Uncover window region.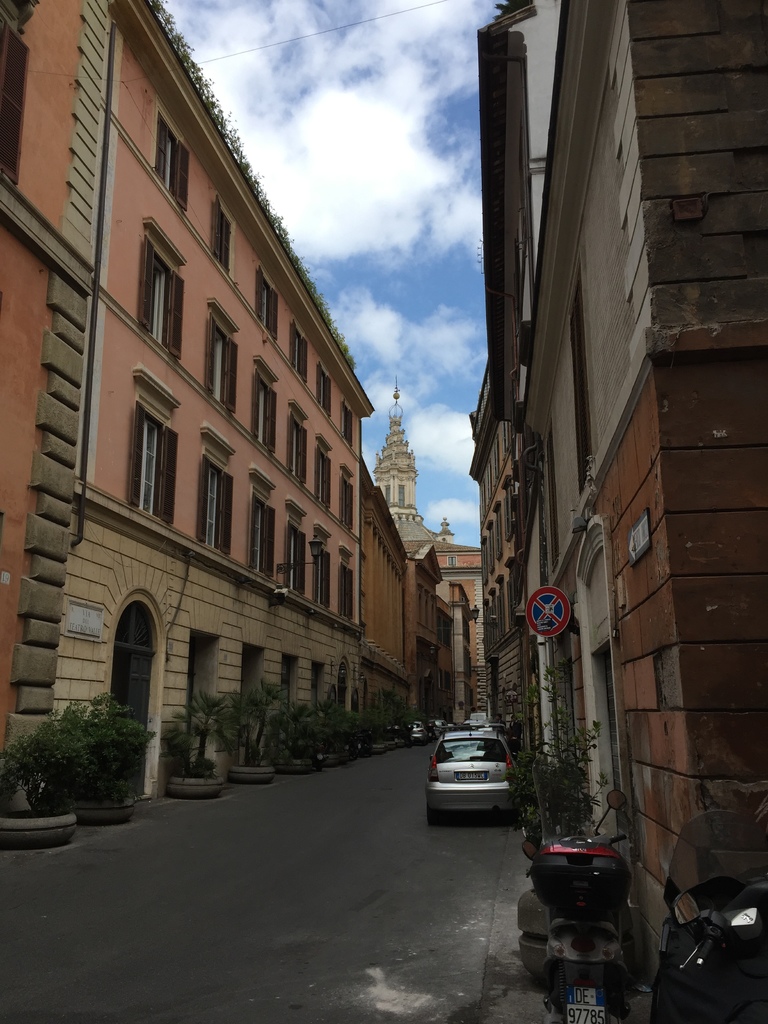
Uncovered: BBox(340, 396, 352, 448).
